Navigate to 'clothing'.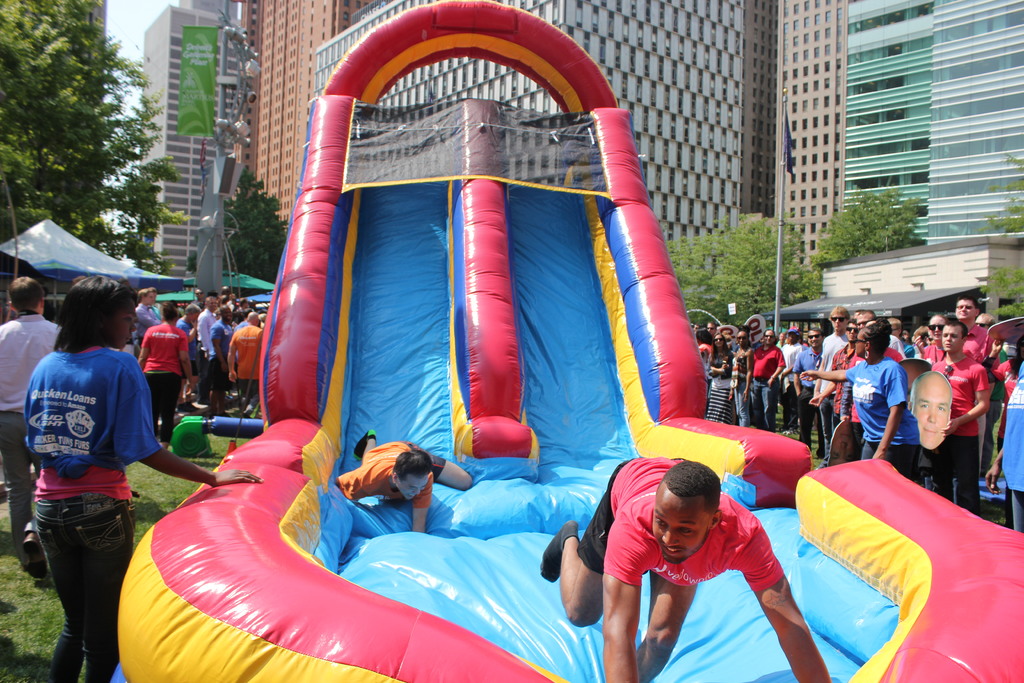
Navigation target: x1=727 y1=348 x2=751 y2=427.
